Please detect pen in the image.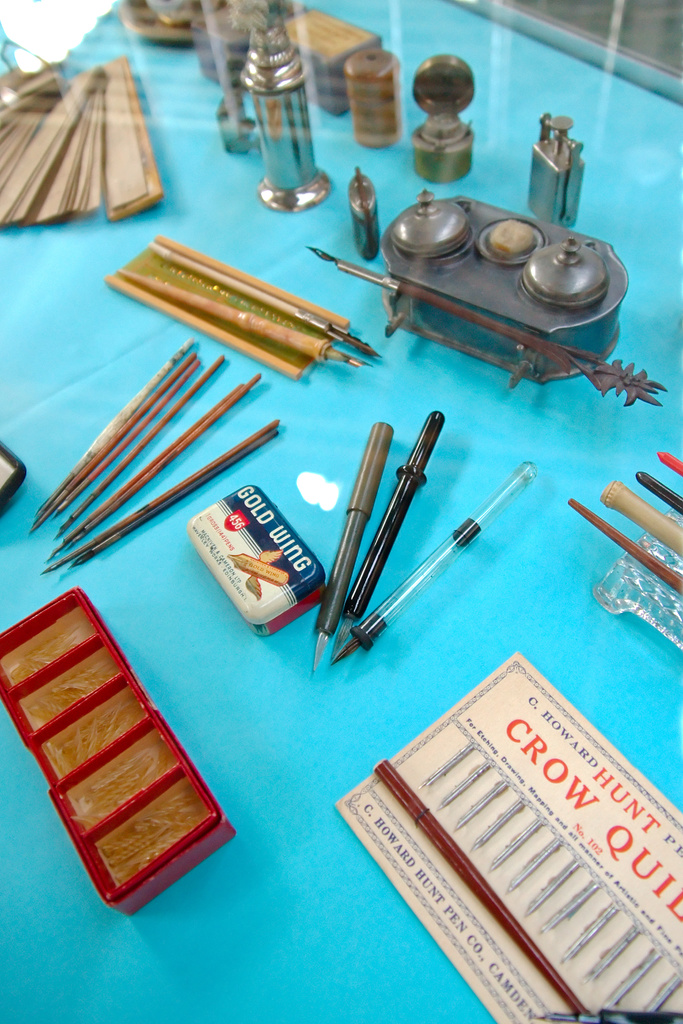
pyautogui.locateOnScreen(302, 247, 665, 408).
